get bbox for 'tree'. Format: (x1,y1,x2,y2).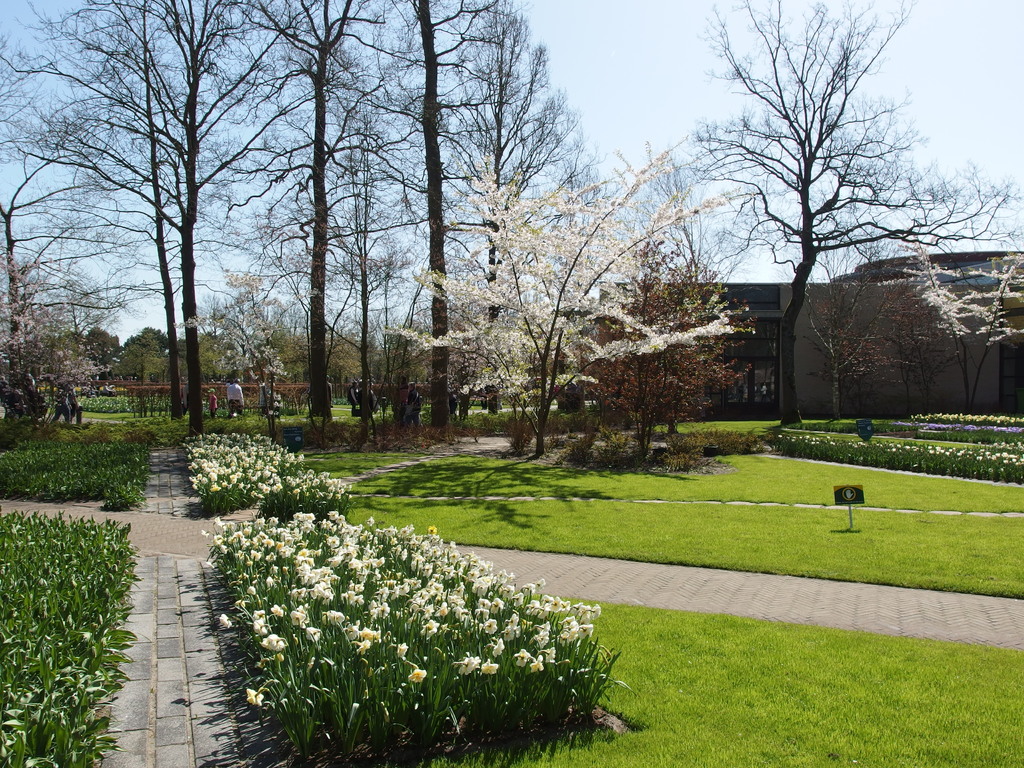
(25,319,118,425).
